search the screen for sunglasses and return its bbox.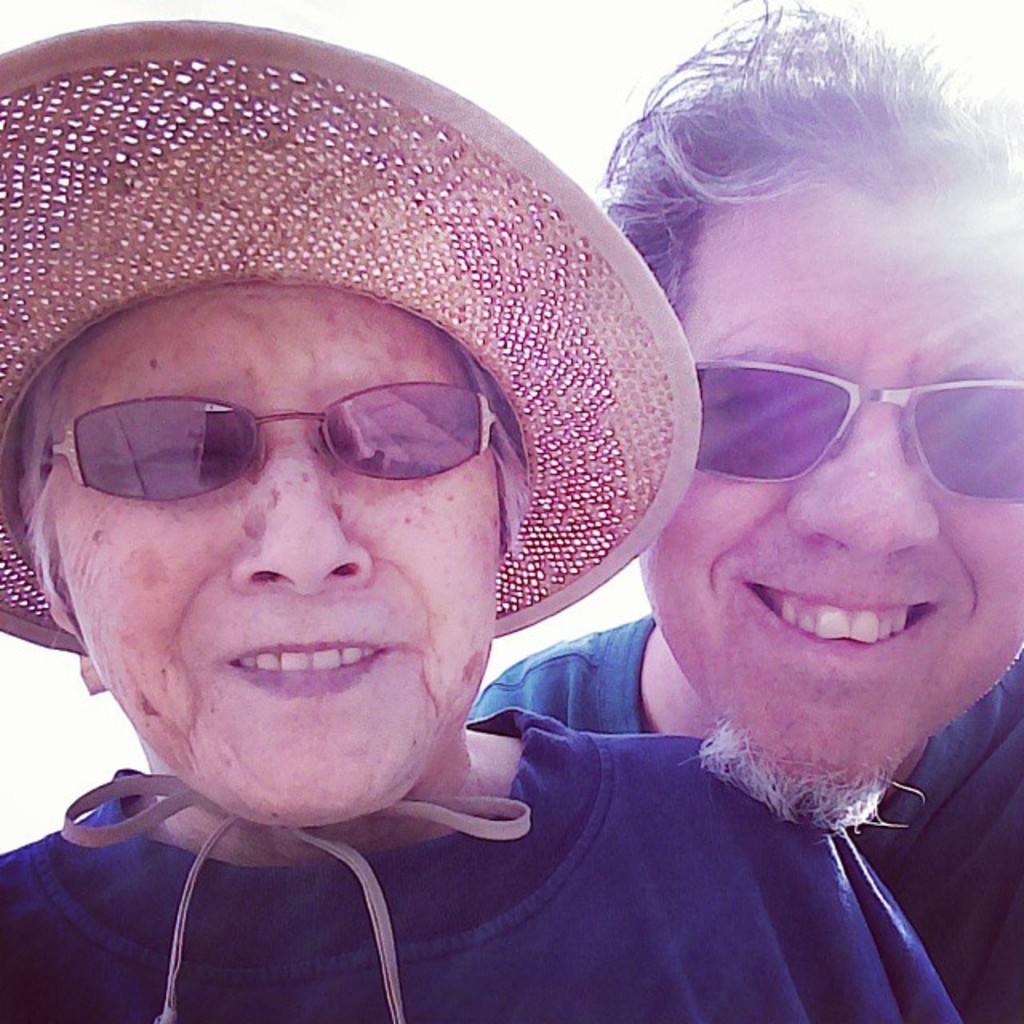
Found: locate(693, 358, 1022, 501).
